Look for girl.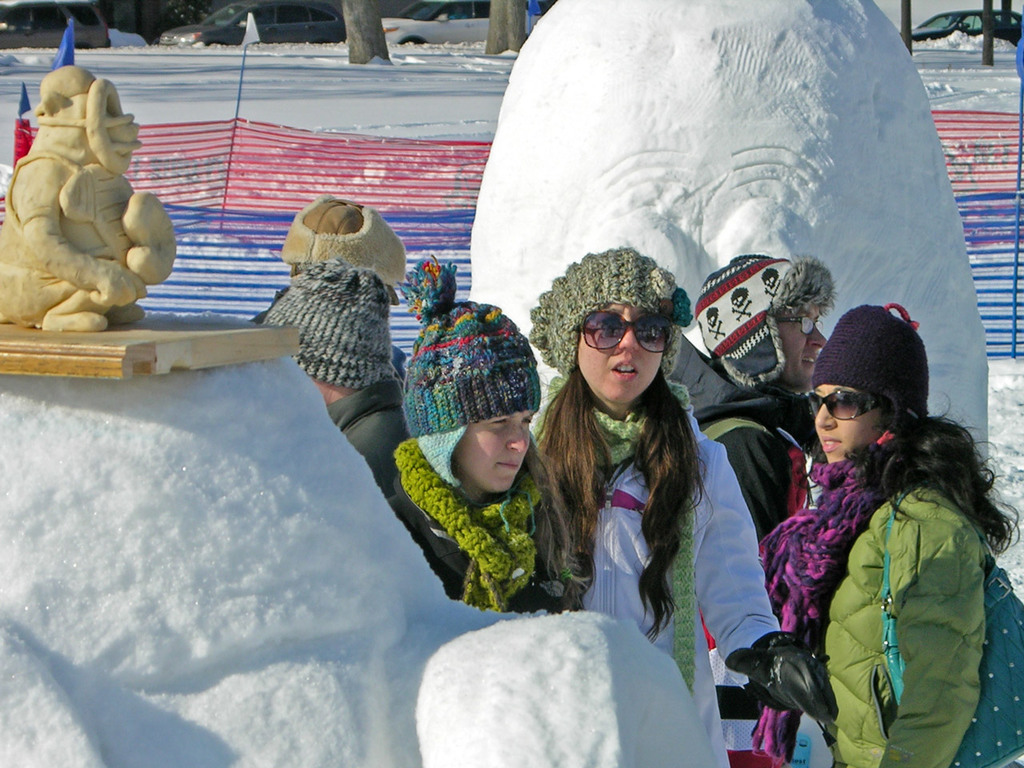
Found: pyautogui.locateOnScreen(532, 246, 838, 767).
